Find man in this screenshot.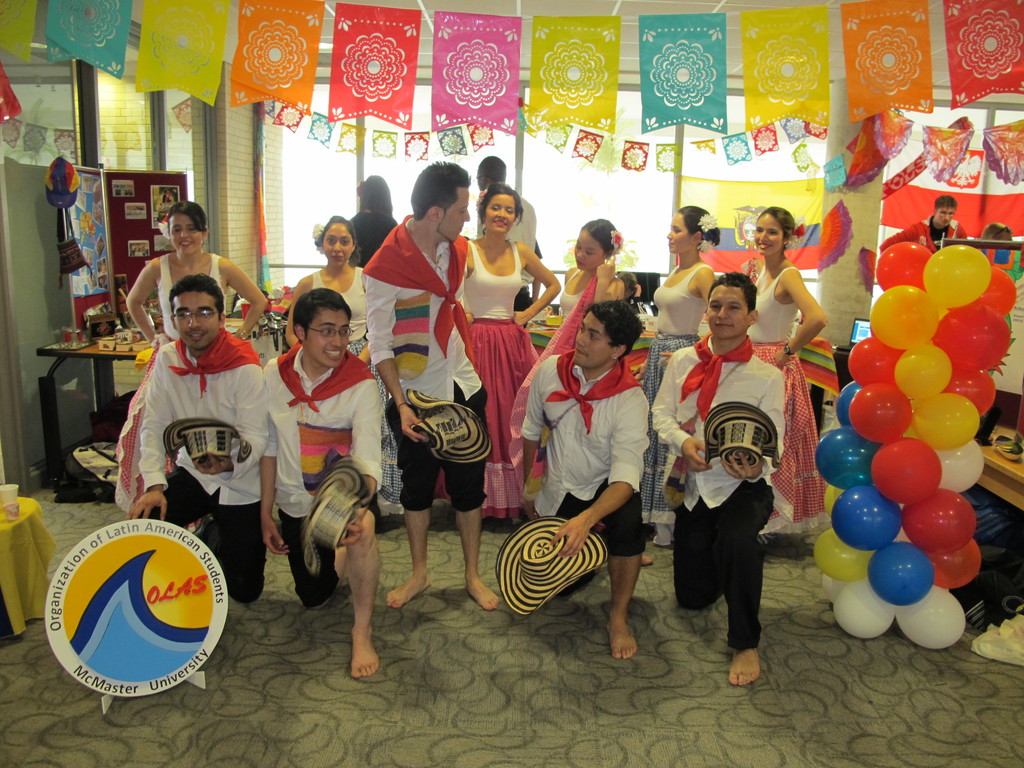
The bounding box for man is detection(121, 272, 265, 616).
